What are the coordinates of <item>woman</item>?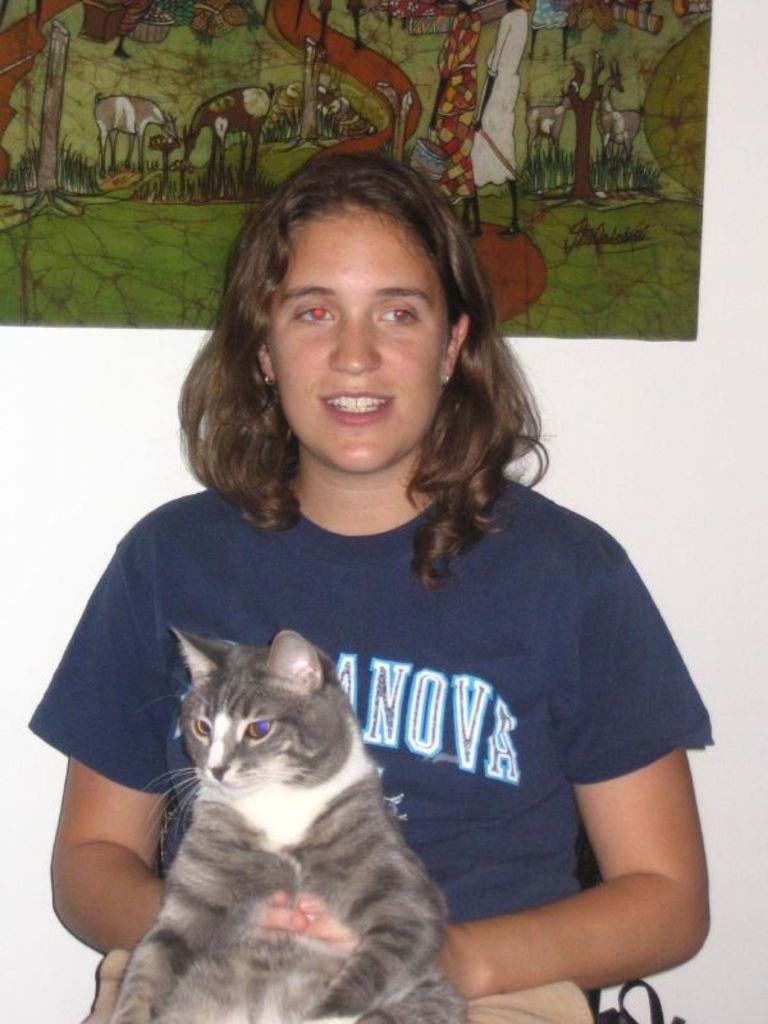
rect(100, 169, 695, 1014).
